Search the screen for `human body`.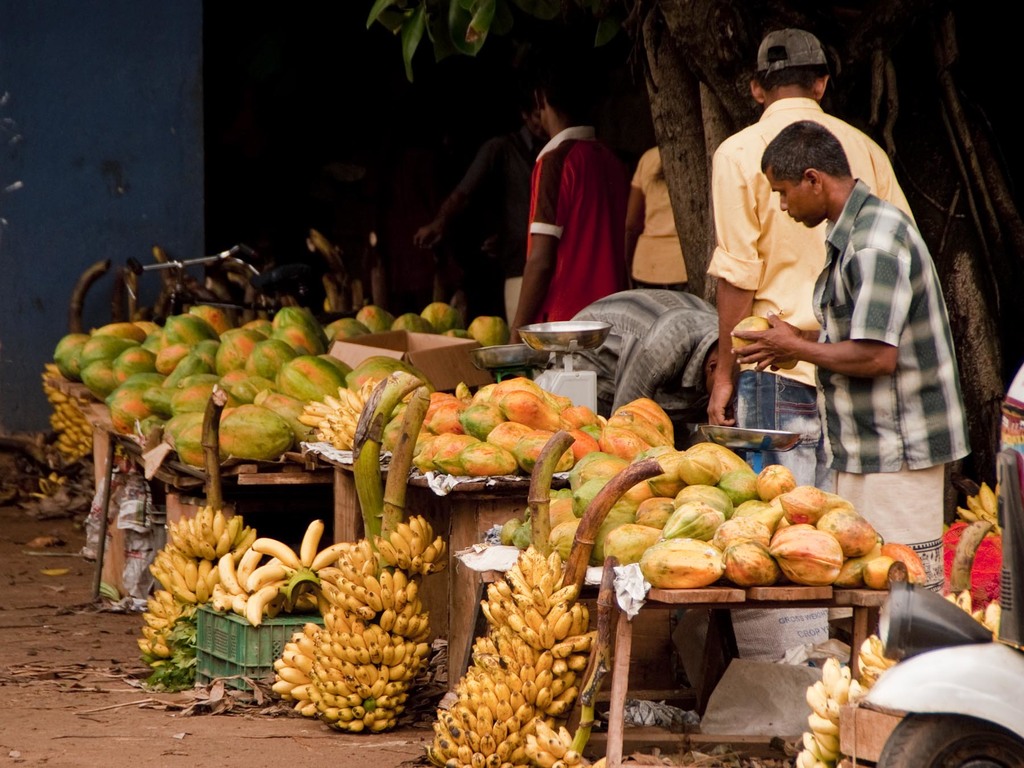
Found at {"x1": 724, "y1": 173, "x2": 971, "y2": 595}.
